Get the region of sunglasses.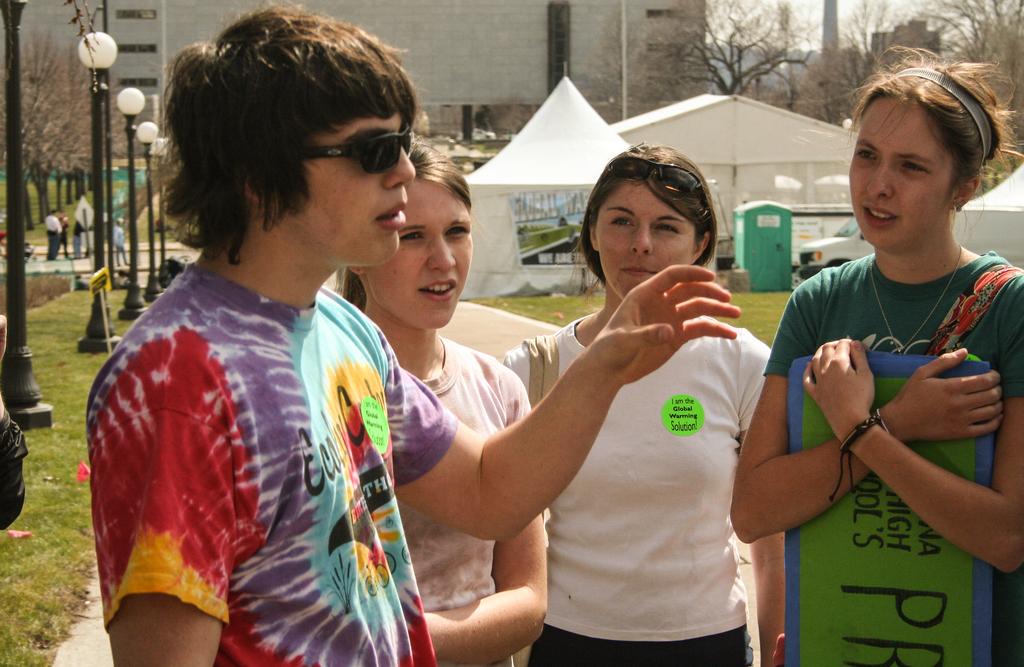
locate(317, 124, 413, 176).
